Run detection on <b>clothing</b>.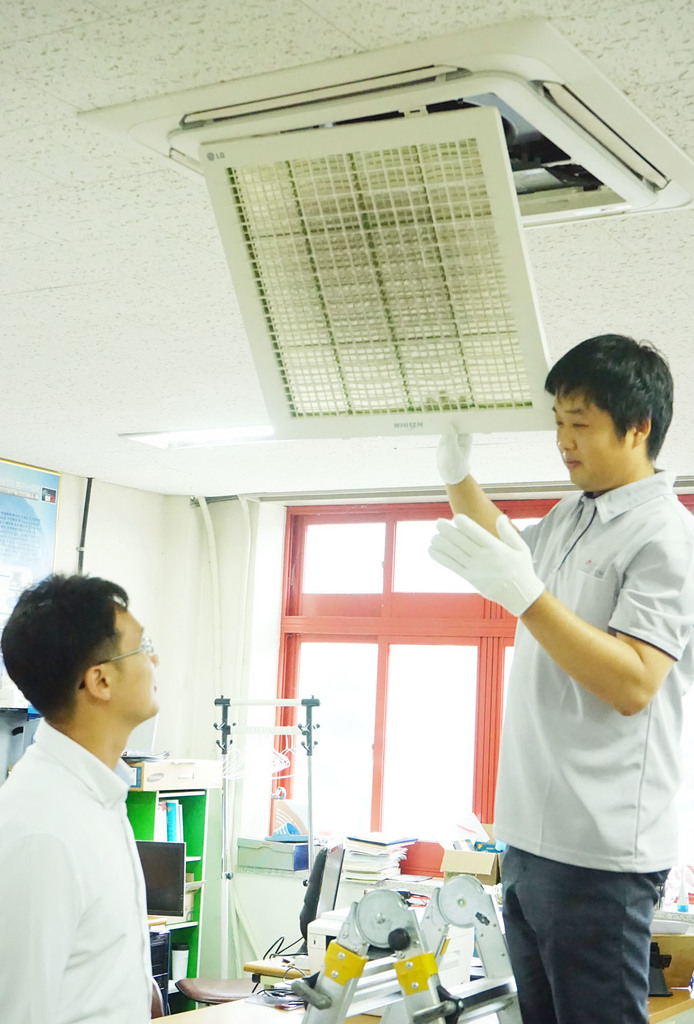
Result: [485,466,693,1023].
